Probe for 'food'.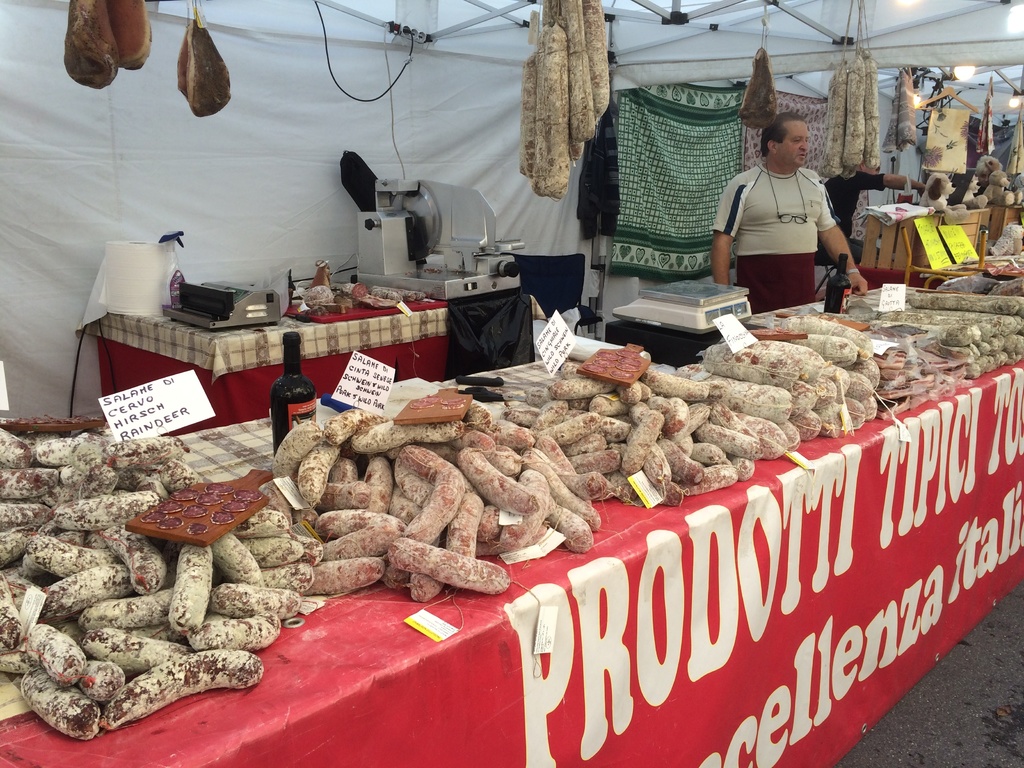
Probe result: (107,0,156,70).
